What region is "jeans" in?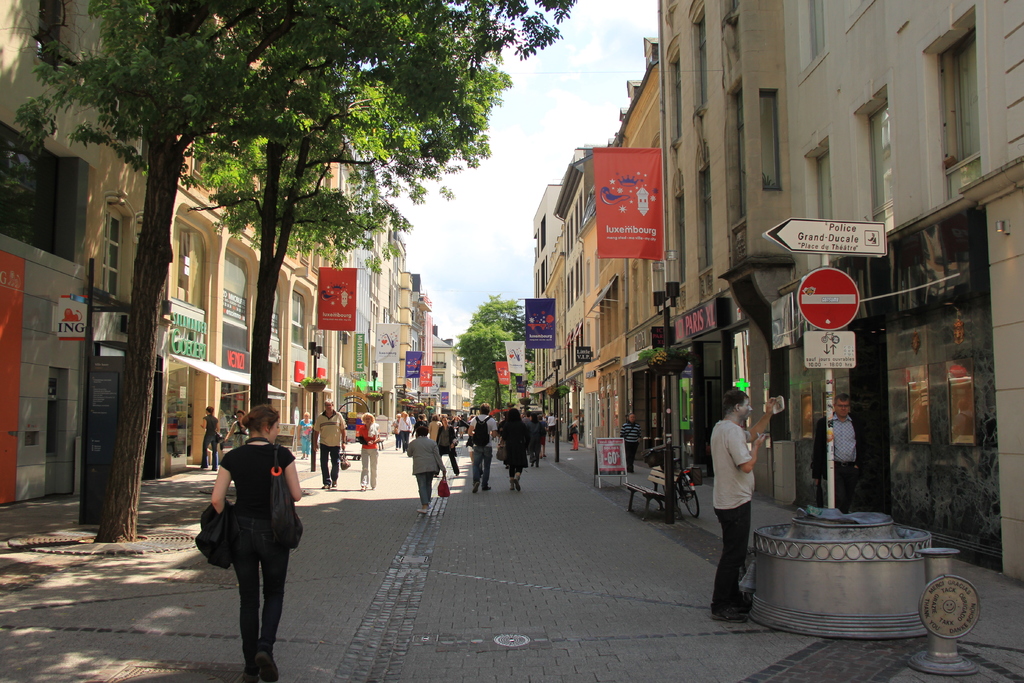
506:468:522:475.
